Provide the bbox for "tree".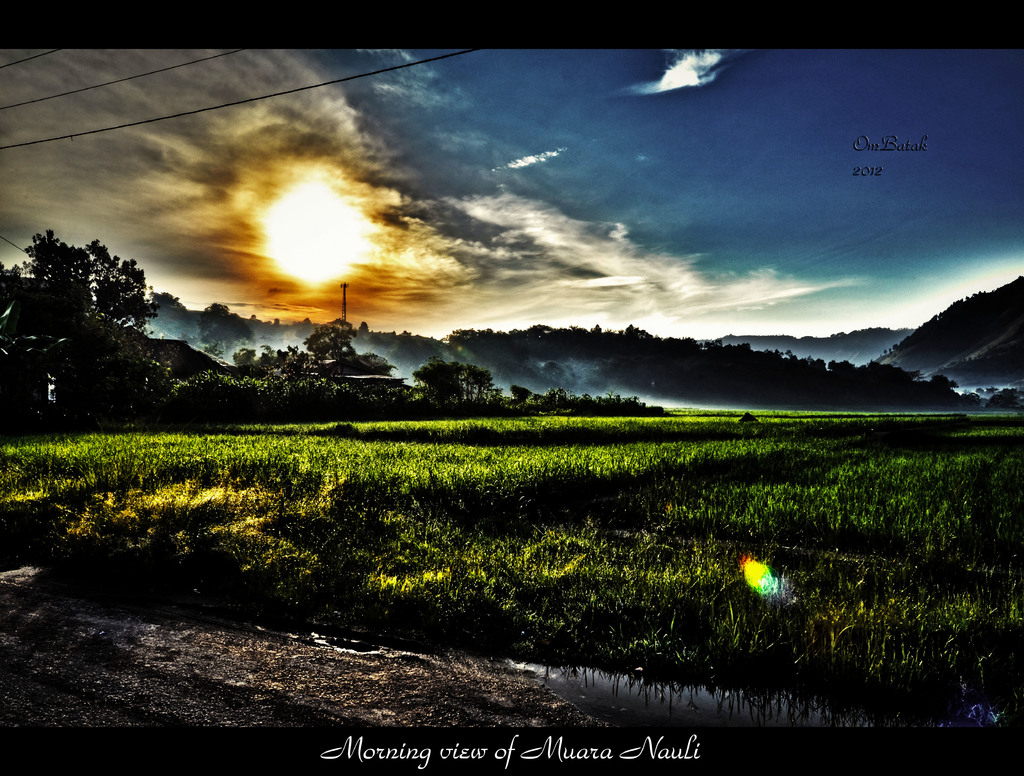
(324,310,355,348).
